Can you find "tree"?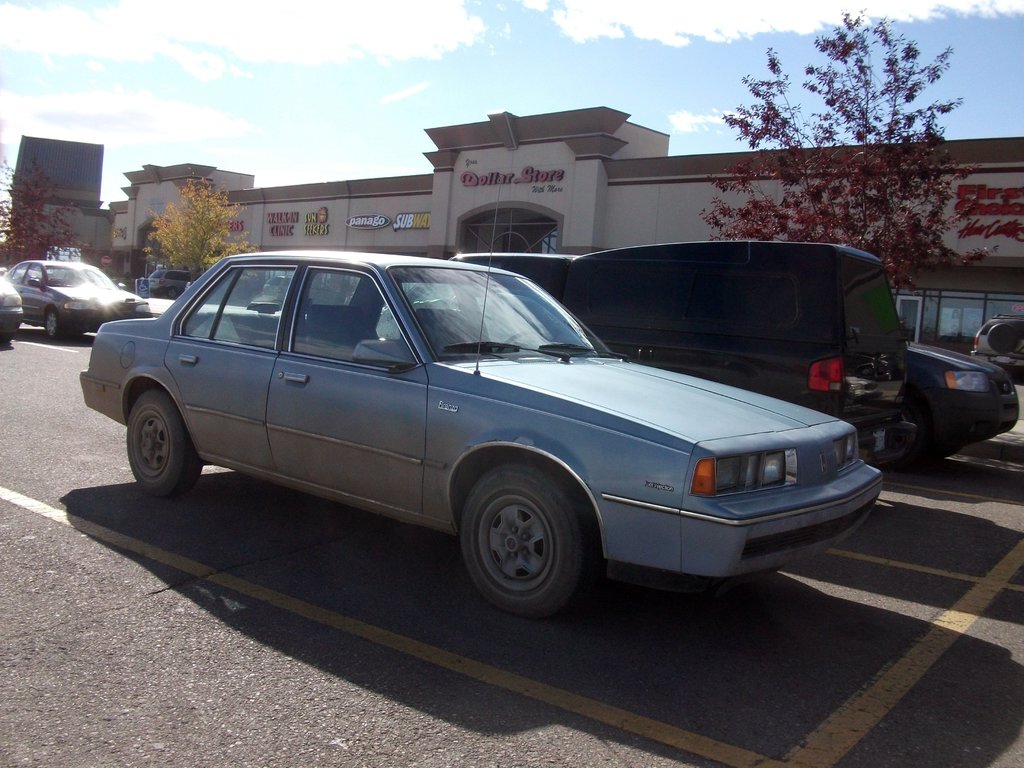
Yes, bounding box: box(689, 1, 1023, 303).
